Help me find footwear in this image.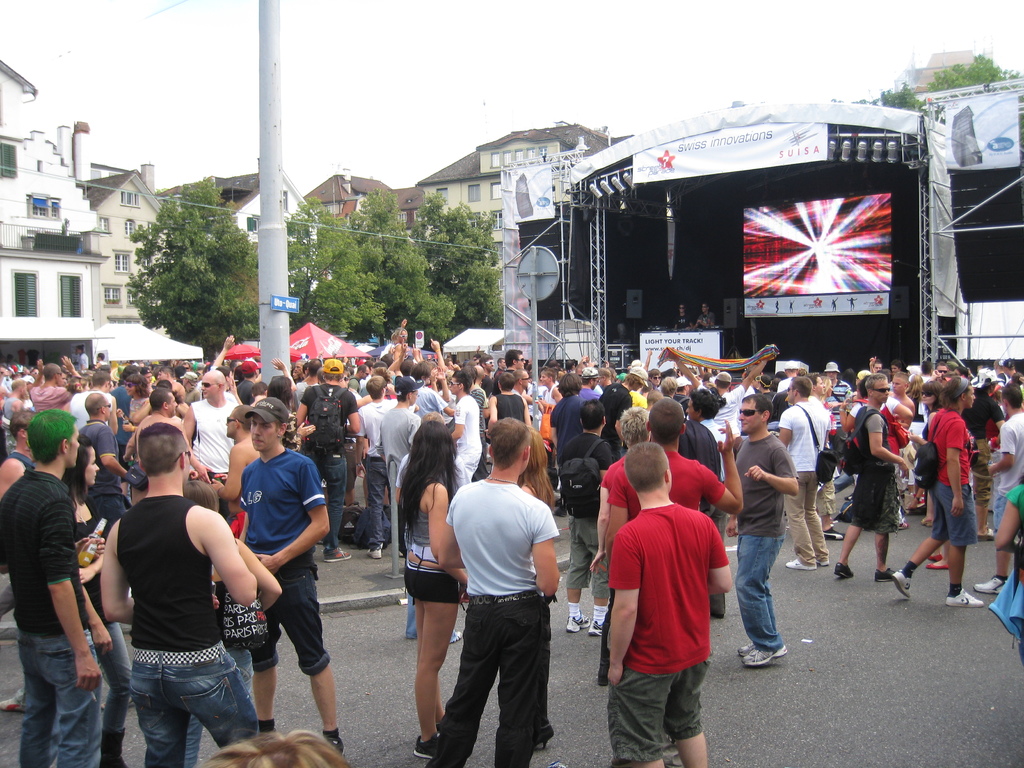
Found it: [746, 649, 792, 664].
